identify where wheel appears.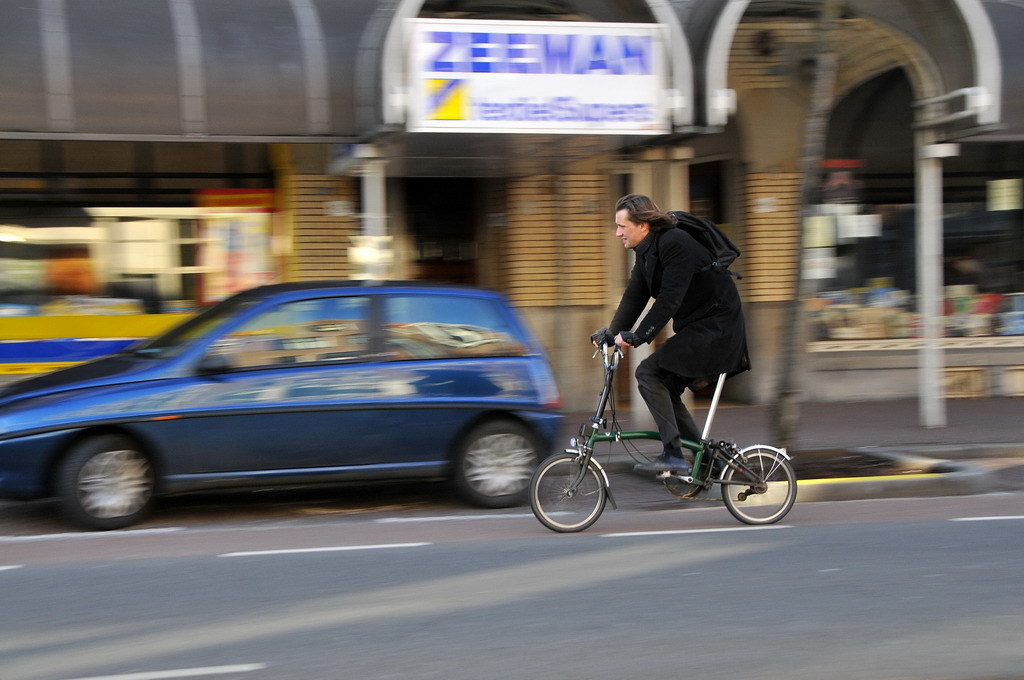
Appears at (left=530, top=455, right=606, bottom=535).
